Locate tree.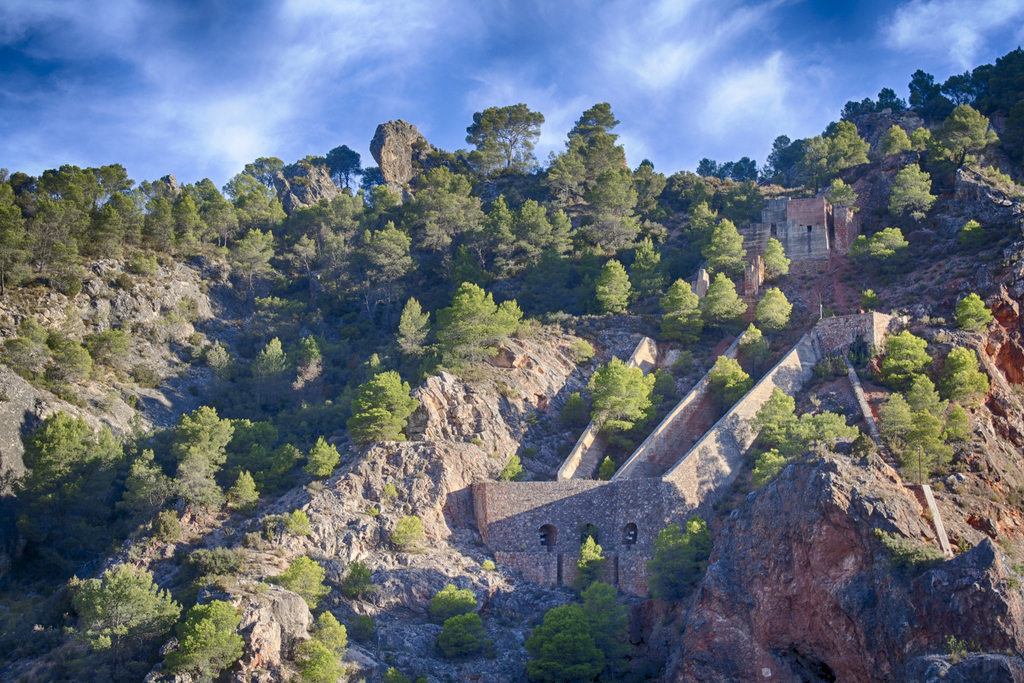
Bounding box: (x1=762, y1=236, x2=794, y2=282).
